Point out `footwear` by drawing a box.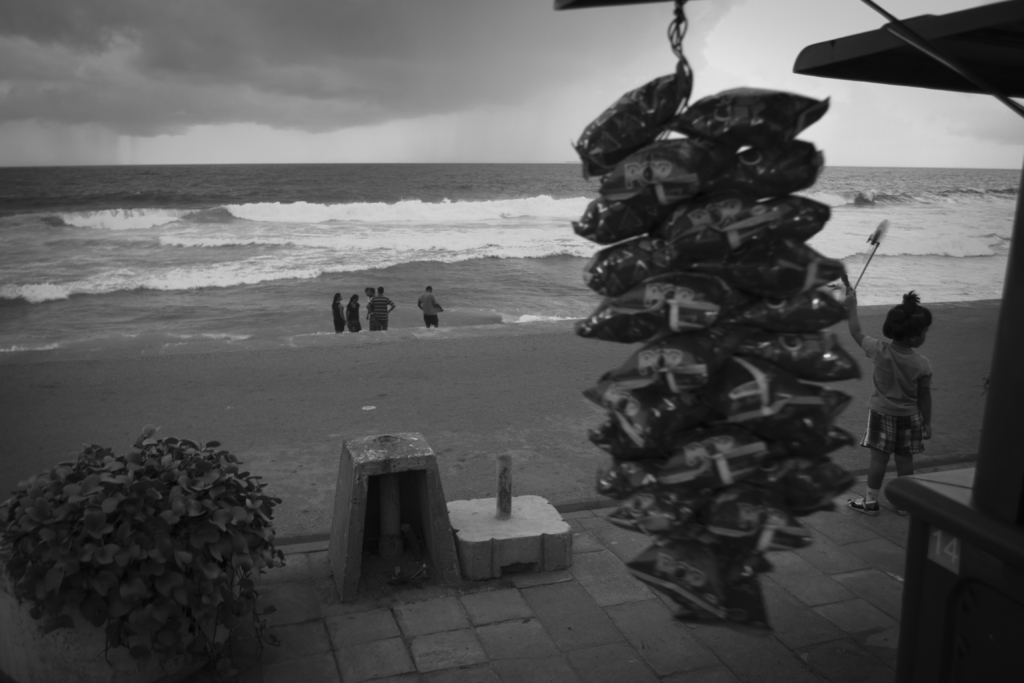
pyautogui.locateOnScreen(849, 493, 875, 512).
